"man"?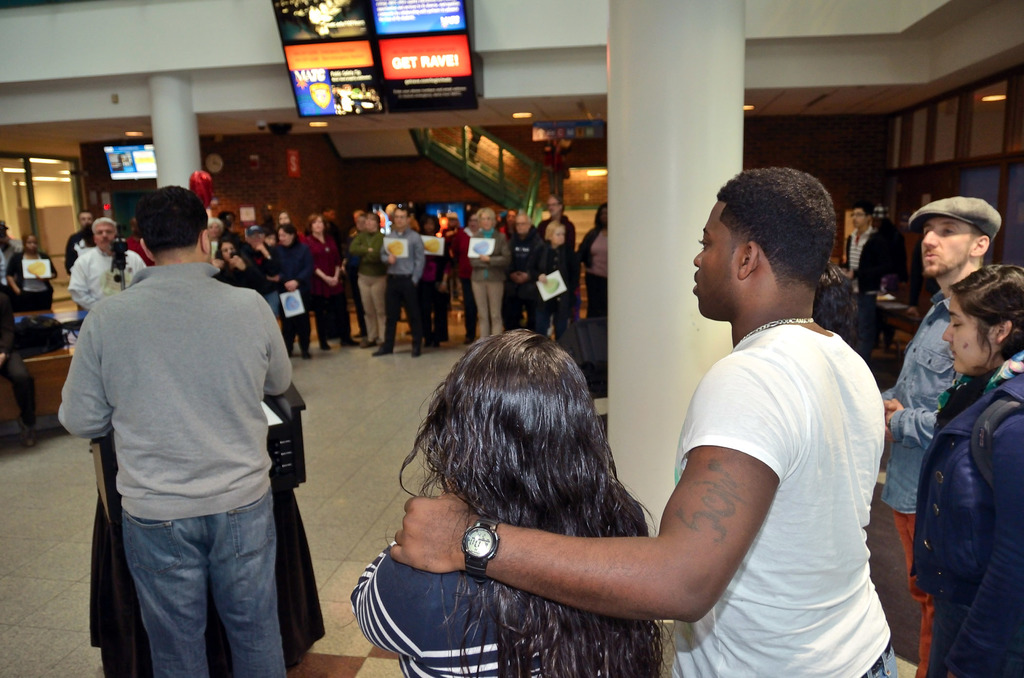
Rect(72, 213, 142, 321)
